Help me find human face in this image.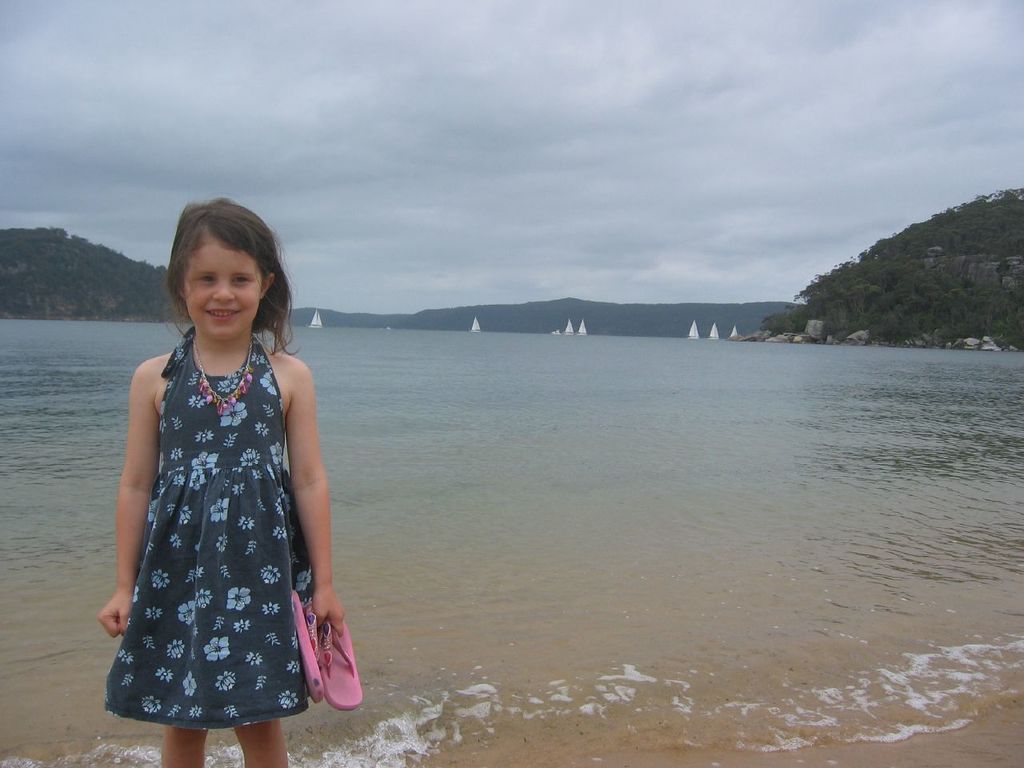
Found it: (185, 242, 261, 340).
